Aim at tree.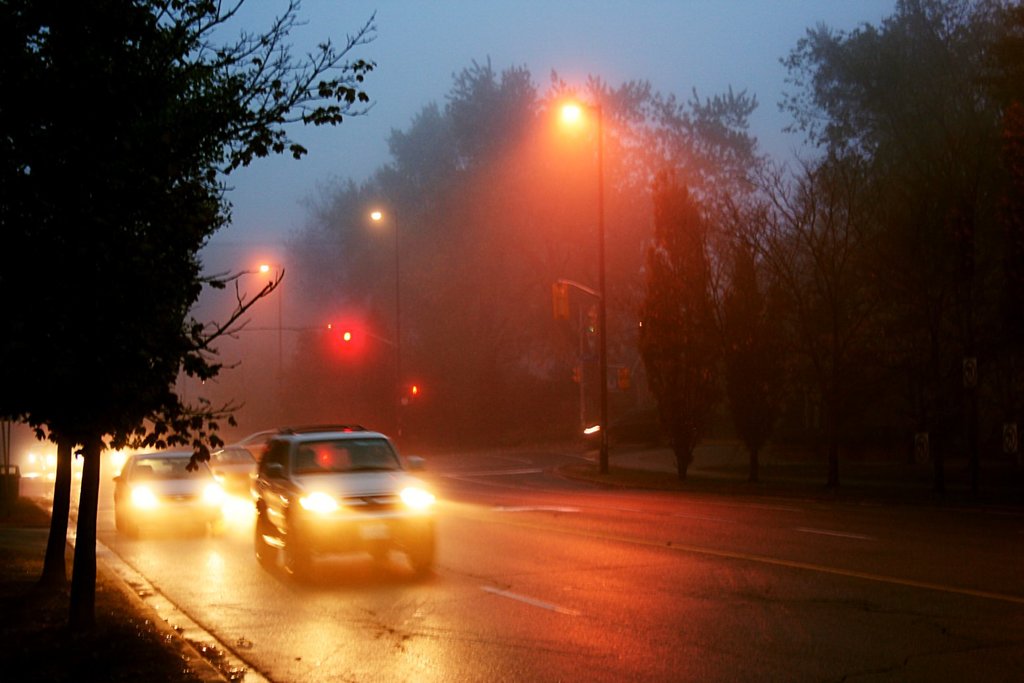
Aimed at <region>0, 0, 381, 630</region>.
